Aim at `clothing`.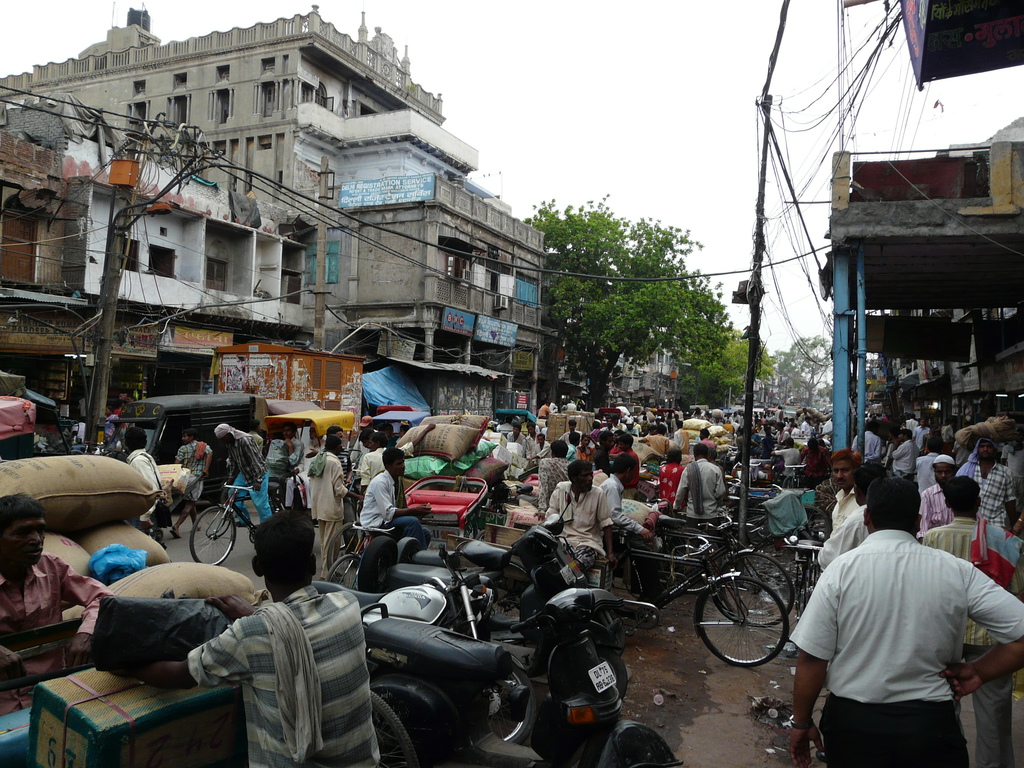
Aimed at <box>647,426,669,462</box>.
